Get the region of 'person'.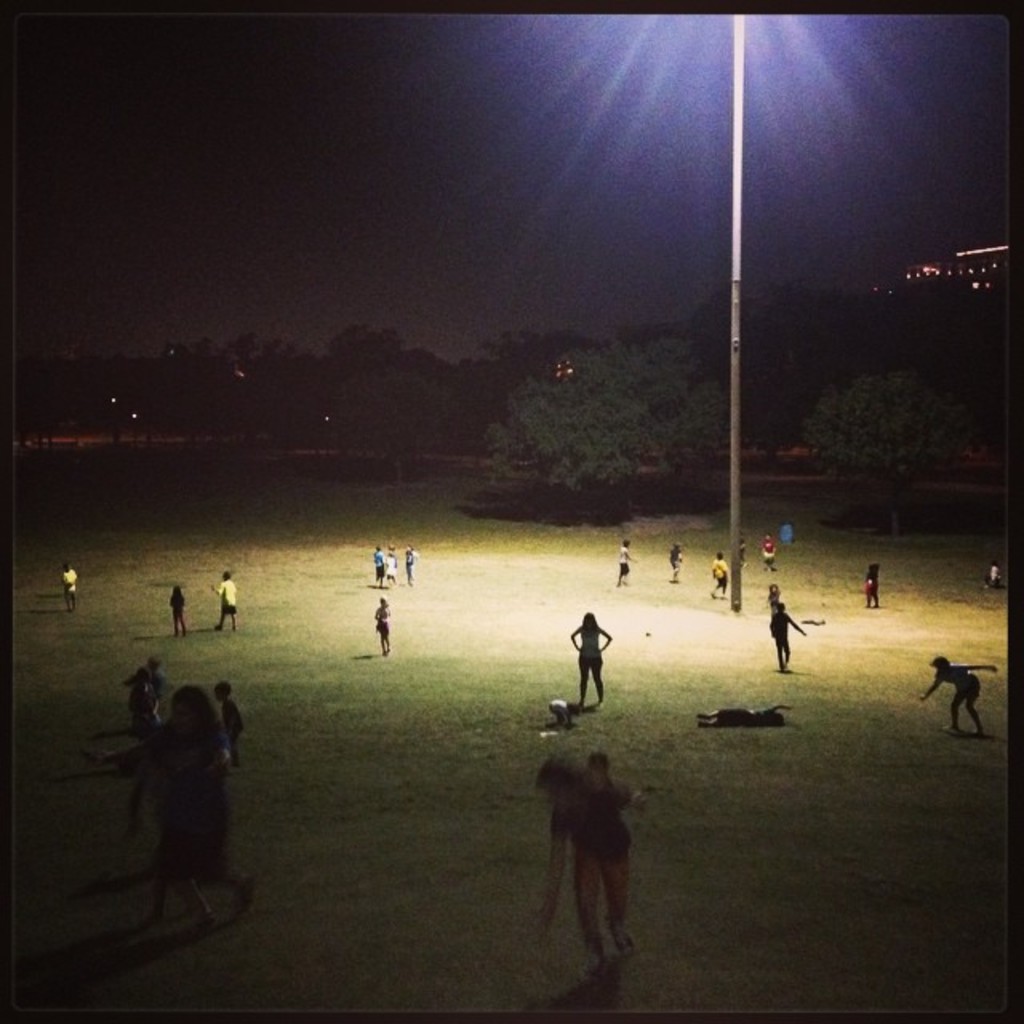
(left=925, top=653, right=995, bottom=734).
